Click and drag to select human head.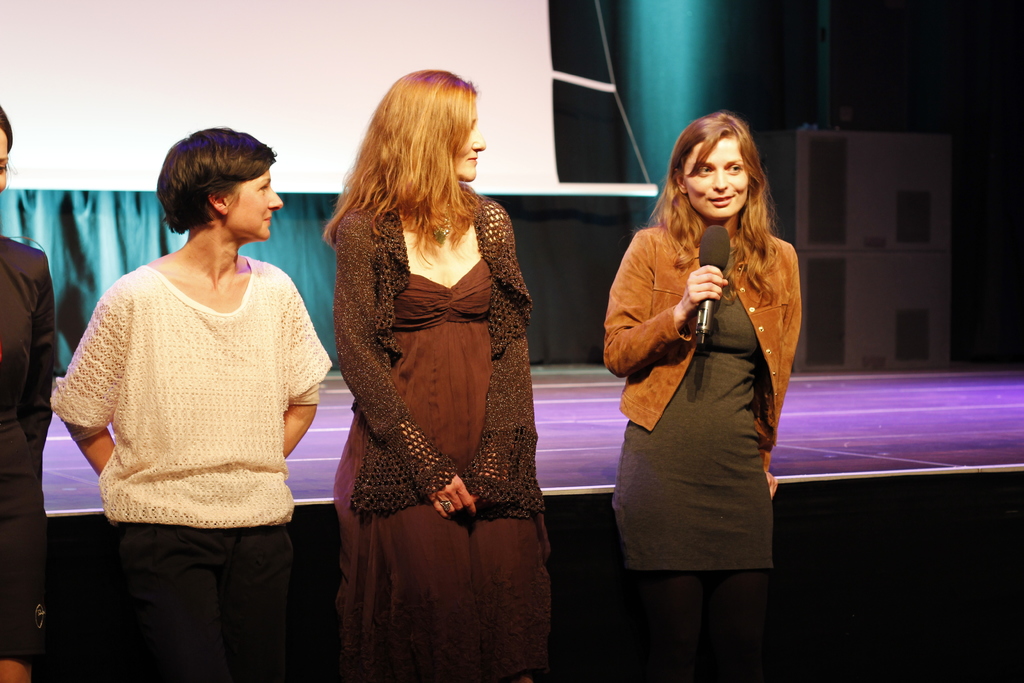
Selection: bbox(159, 129, 280, 247).
